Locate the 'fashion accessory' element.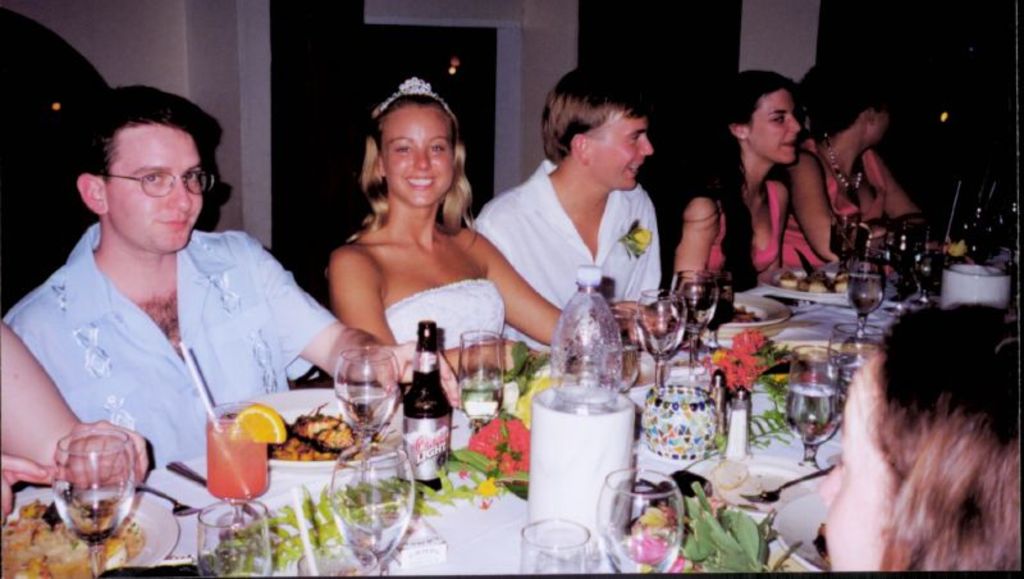
Element bbox: bbox(621, 214, 655, 261).
